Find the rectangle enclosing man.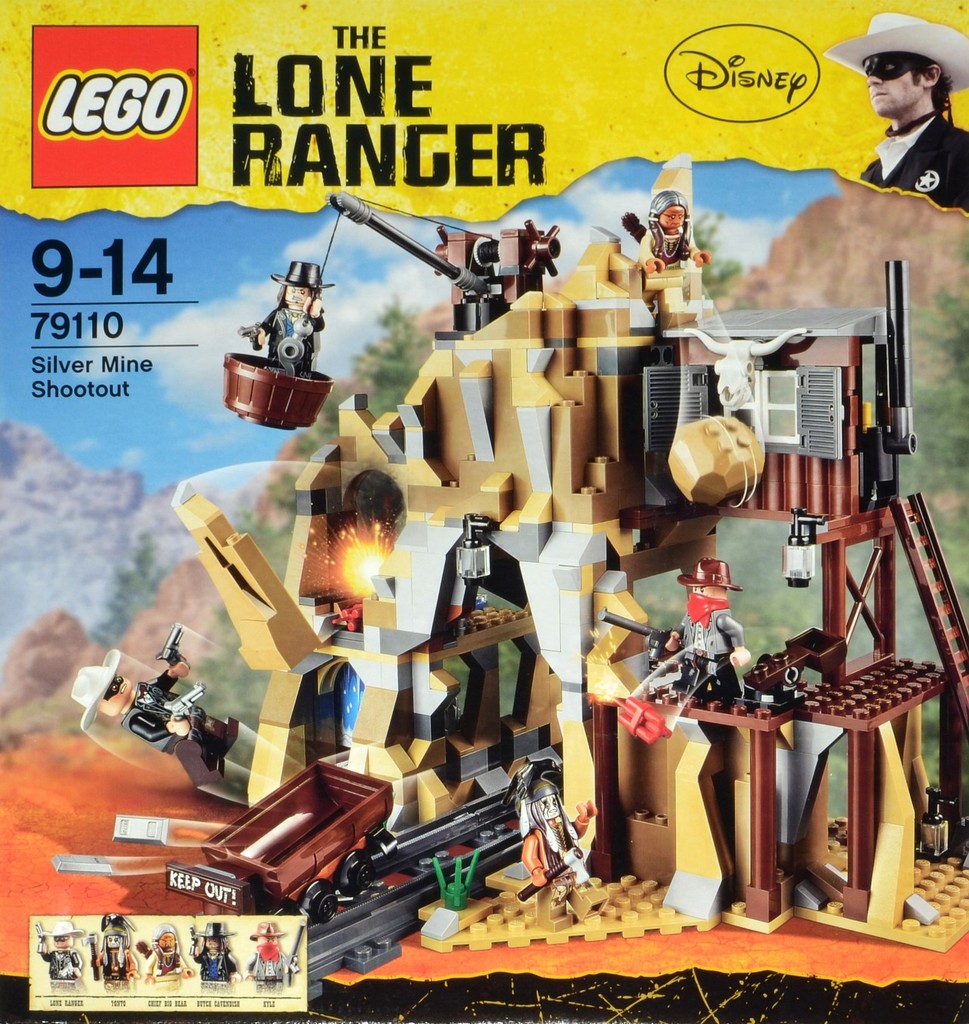
(36, 919, 78, 984).
